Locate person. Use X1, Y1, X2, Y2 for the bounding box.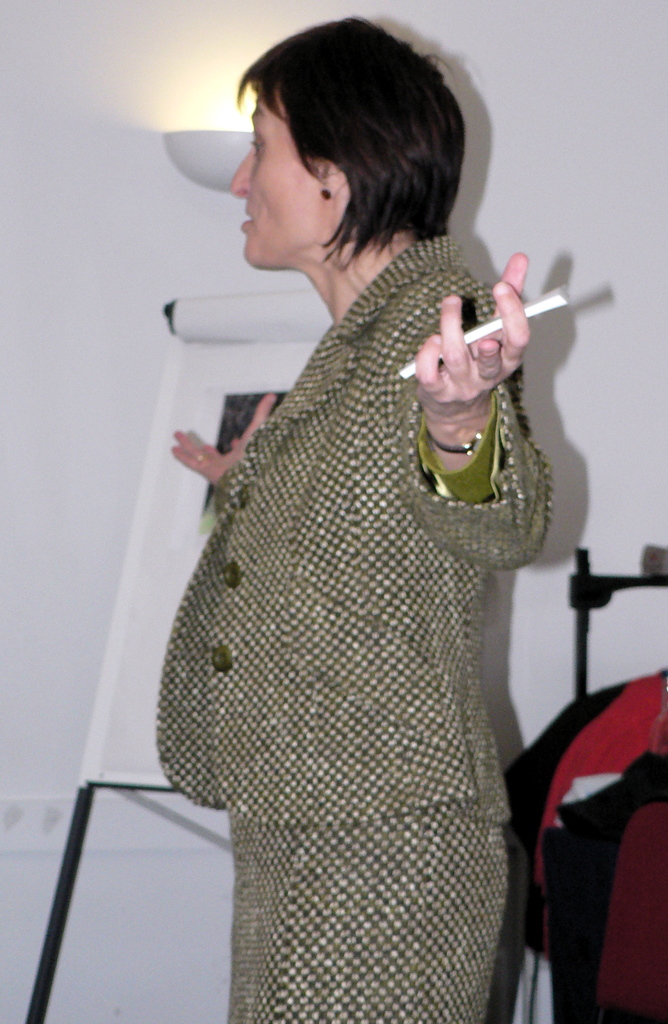
122, 24, 577, 984.
